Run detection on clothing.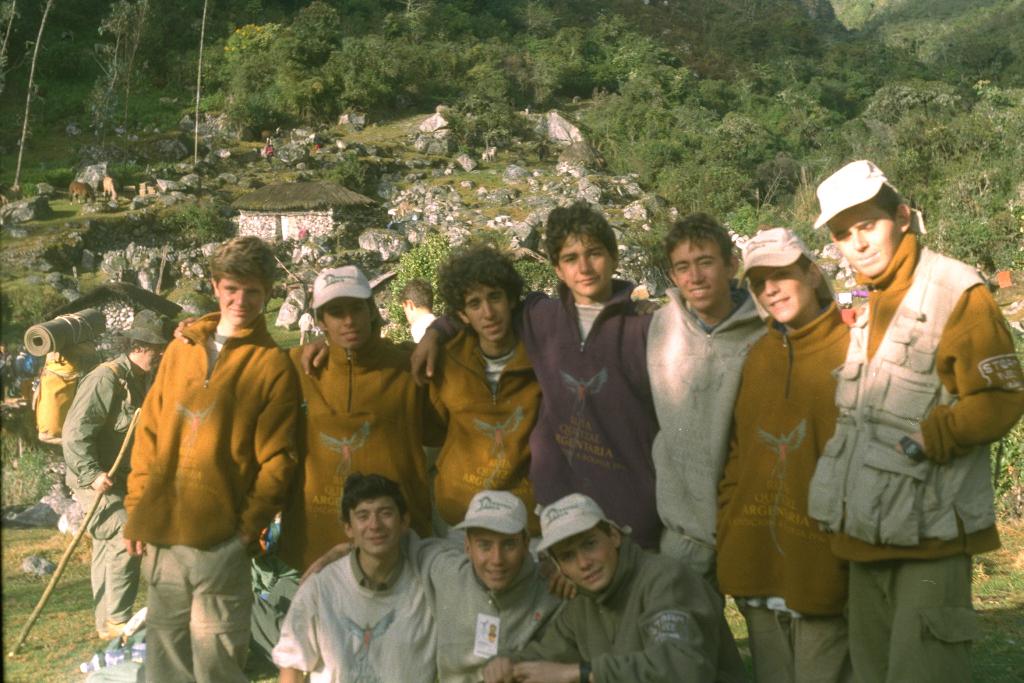
Result: 737/315/851/603.
